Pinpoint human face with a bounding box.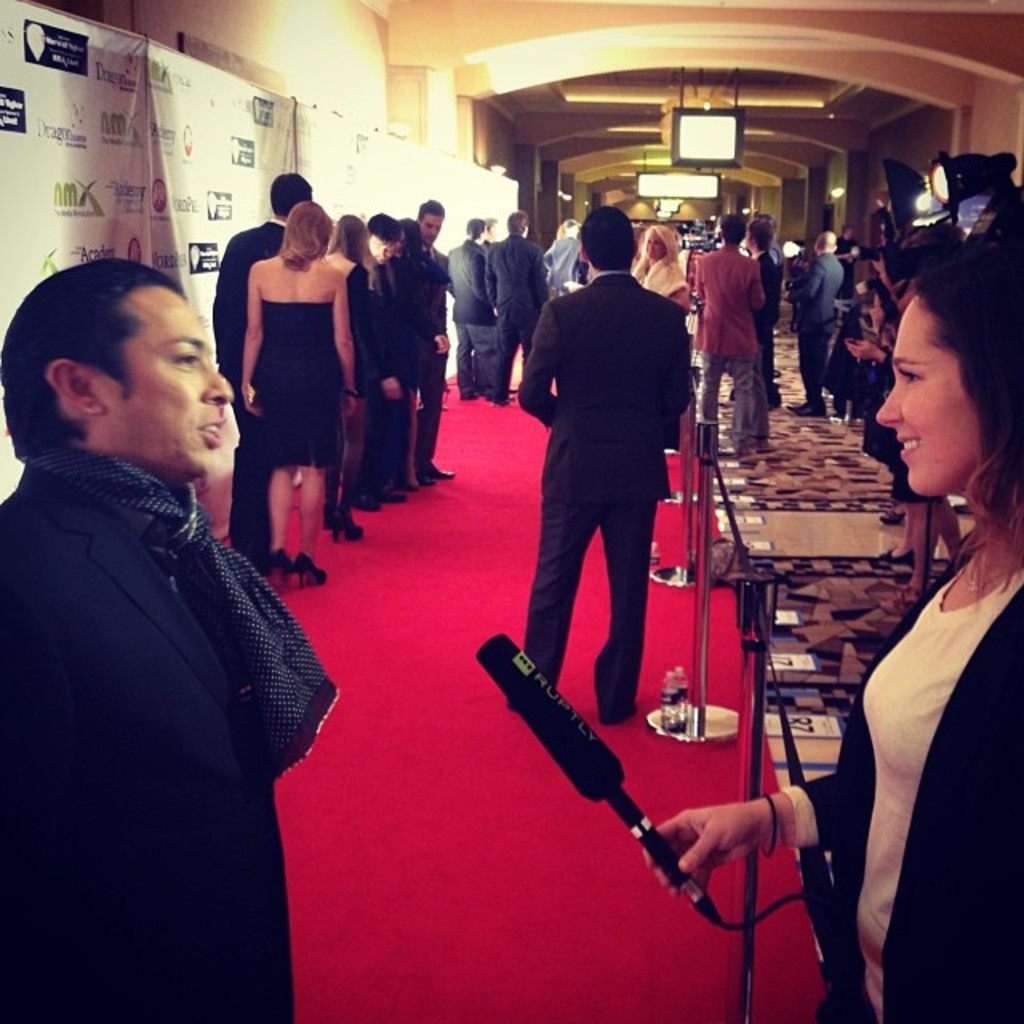
x1=96 y1=302 x2=230 y2=474.
